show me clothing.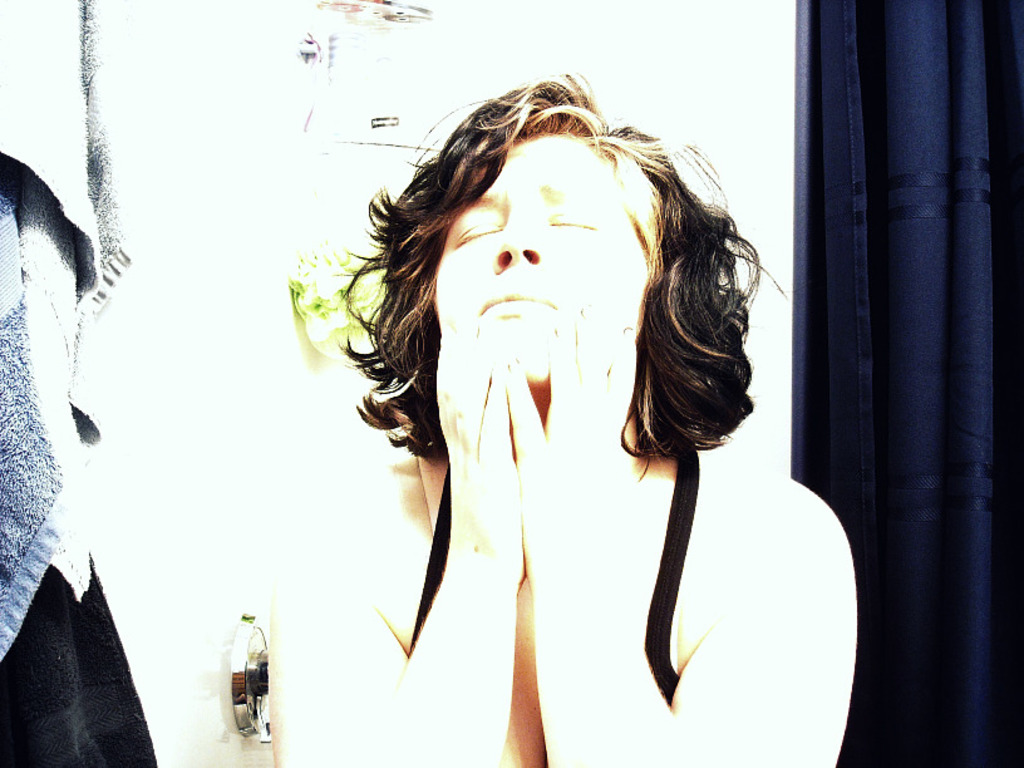
clothing is here: [408,444,680,767].
